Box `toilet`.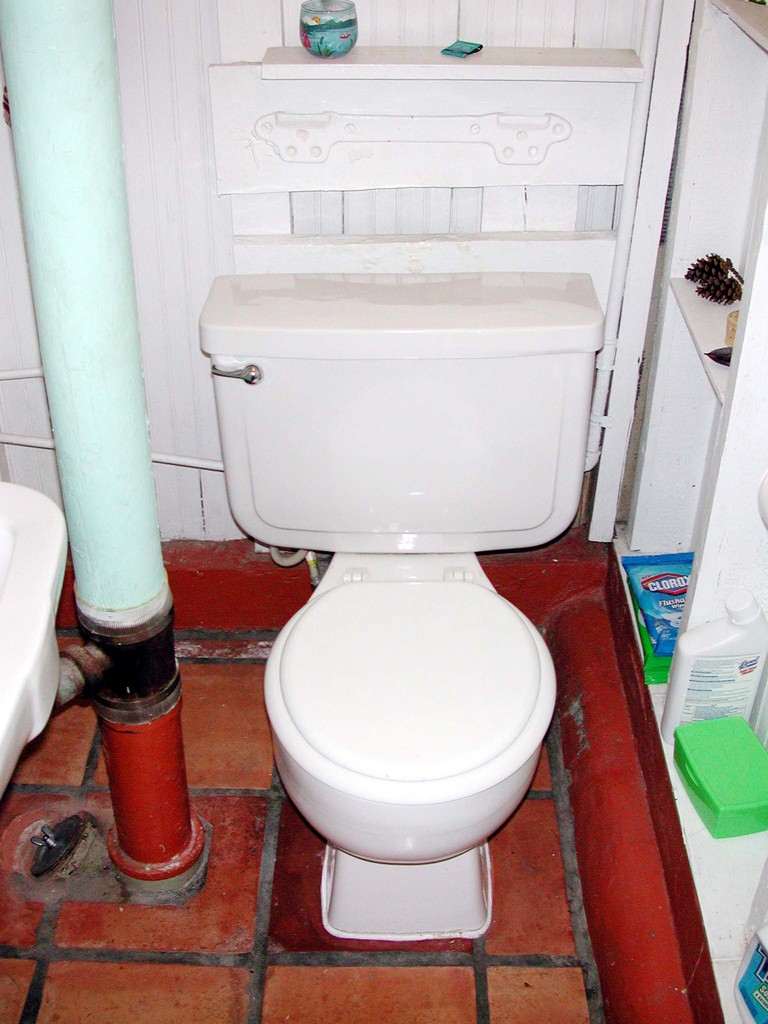
[183, 243, 620, 947].
